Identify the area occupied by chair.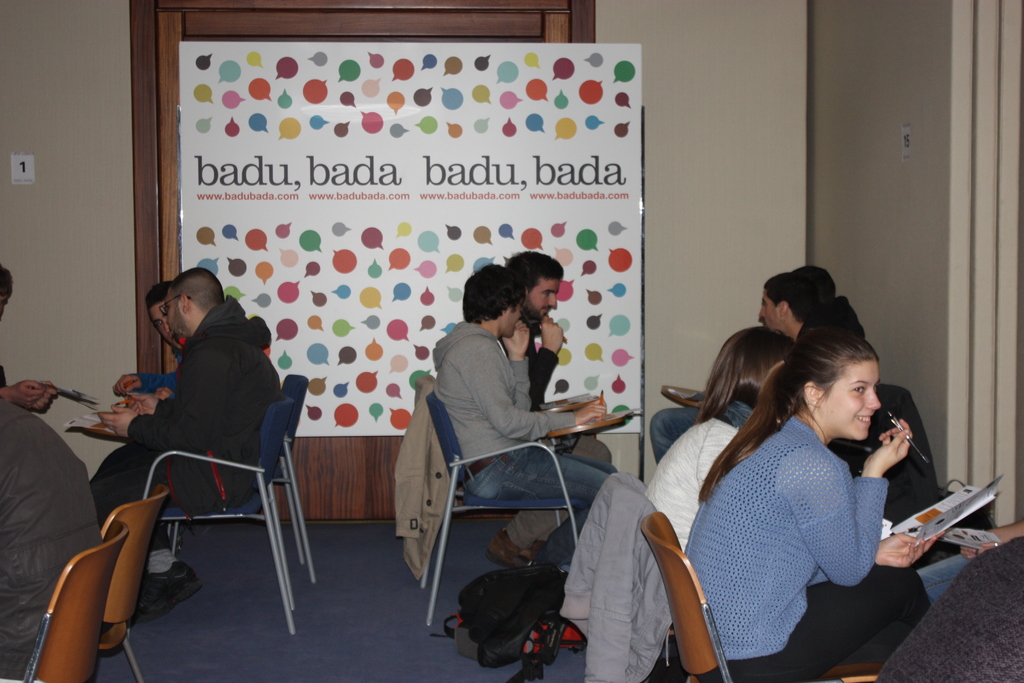
Area: 606, 465, 687, 682.
